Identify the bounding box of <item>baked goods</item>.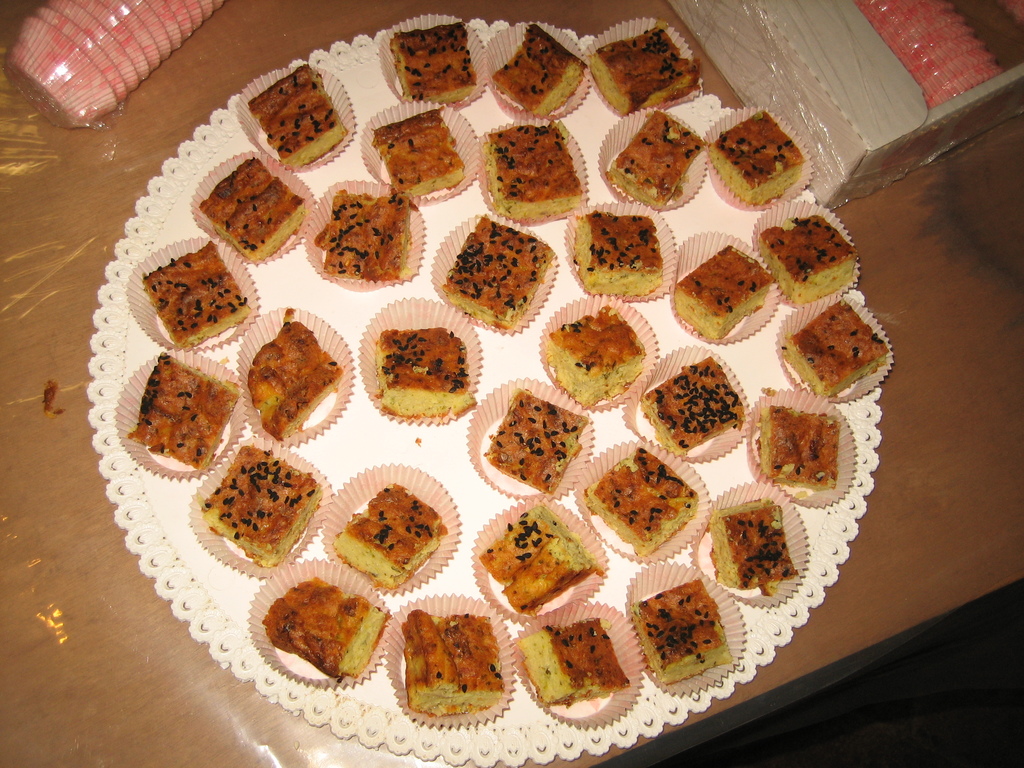
(520, 615, 630, 706).
